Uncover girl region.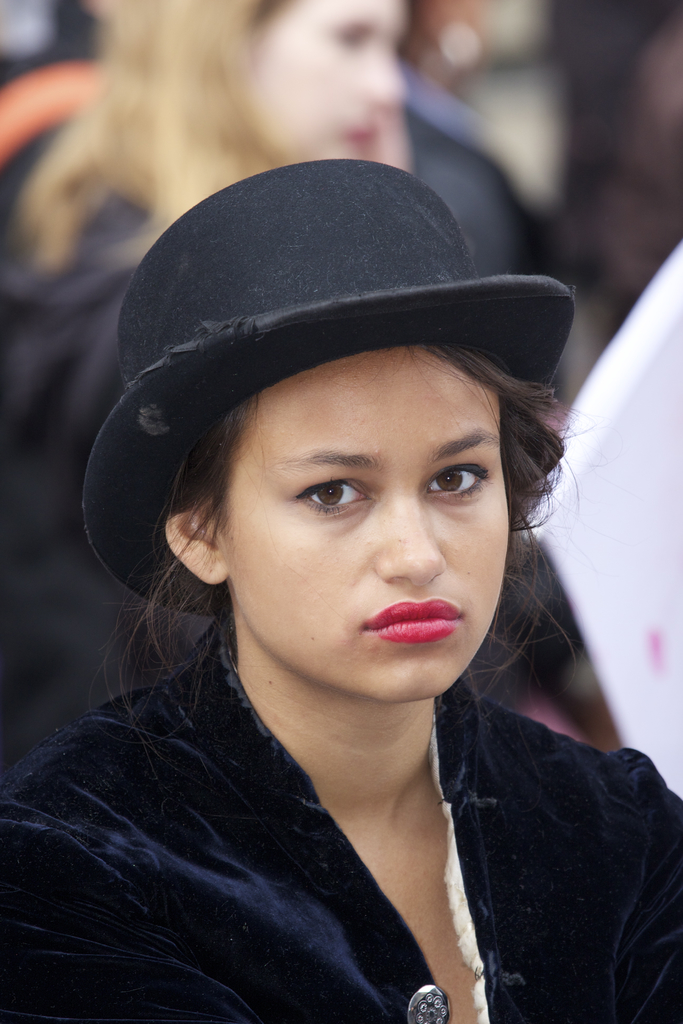
Uncovered: 0,158,682,1023.
